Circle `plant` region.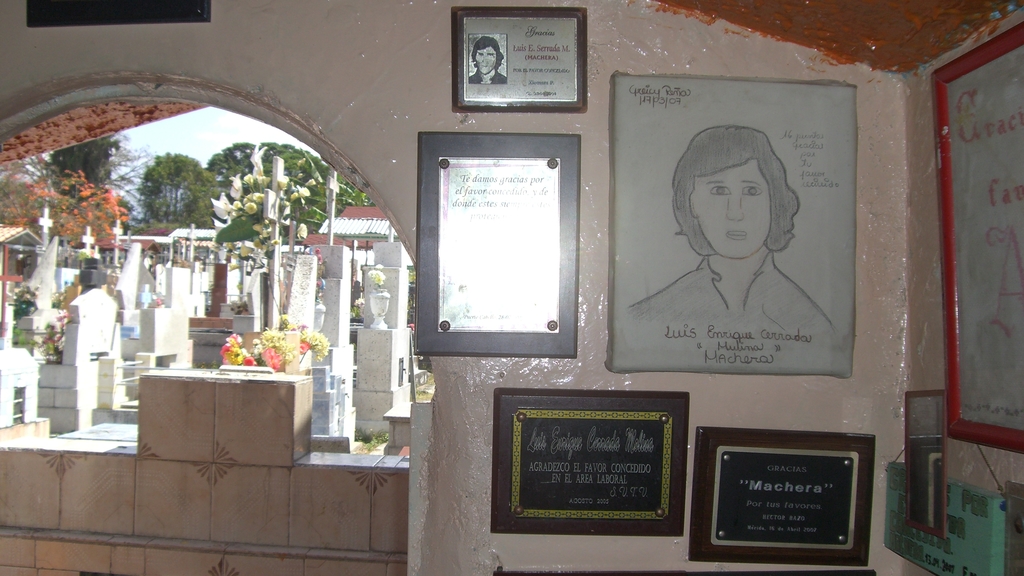
Region: Rect(408, 271, 413, 326).
